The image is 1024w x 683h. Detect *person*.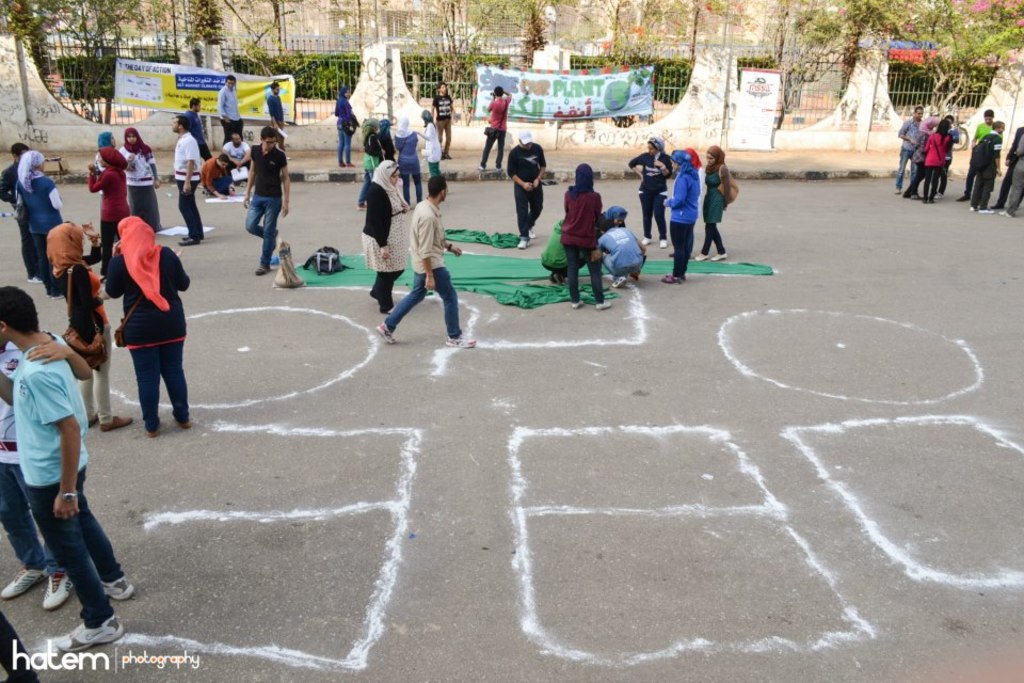
Detection: pyautogui.locateOnScreen(628, 139, 671, 250).
